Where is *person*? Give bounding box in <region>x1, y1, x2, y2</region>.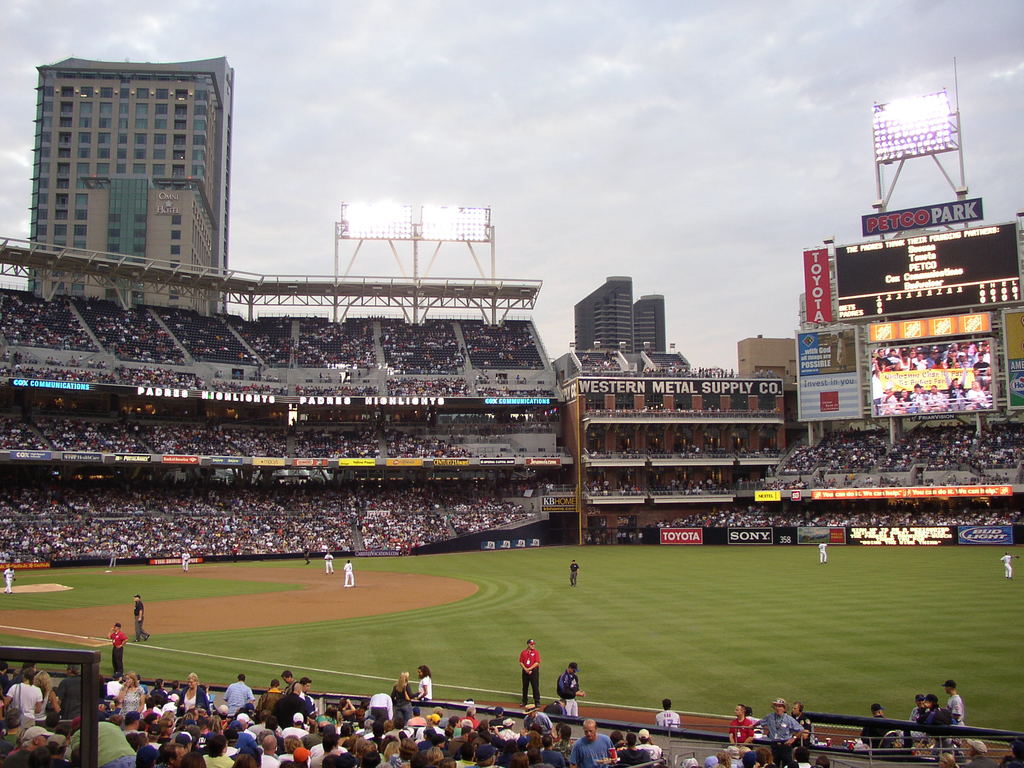
<region>0, 672, 40, 726</region>.
